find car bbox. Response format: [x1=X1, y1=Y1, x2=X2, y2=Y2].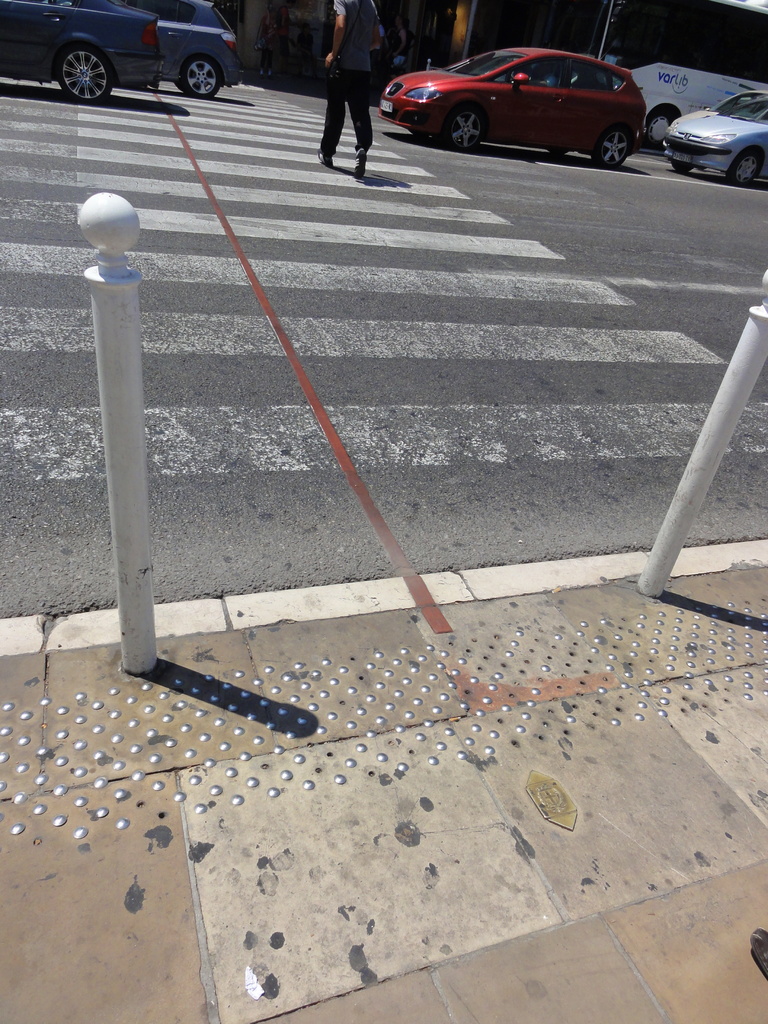
[x1=0, y1=0, x2=157, y2=111].
